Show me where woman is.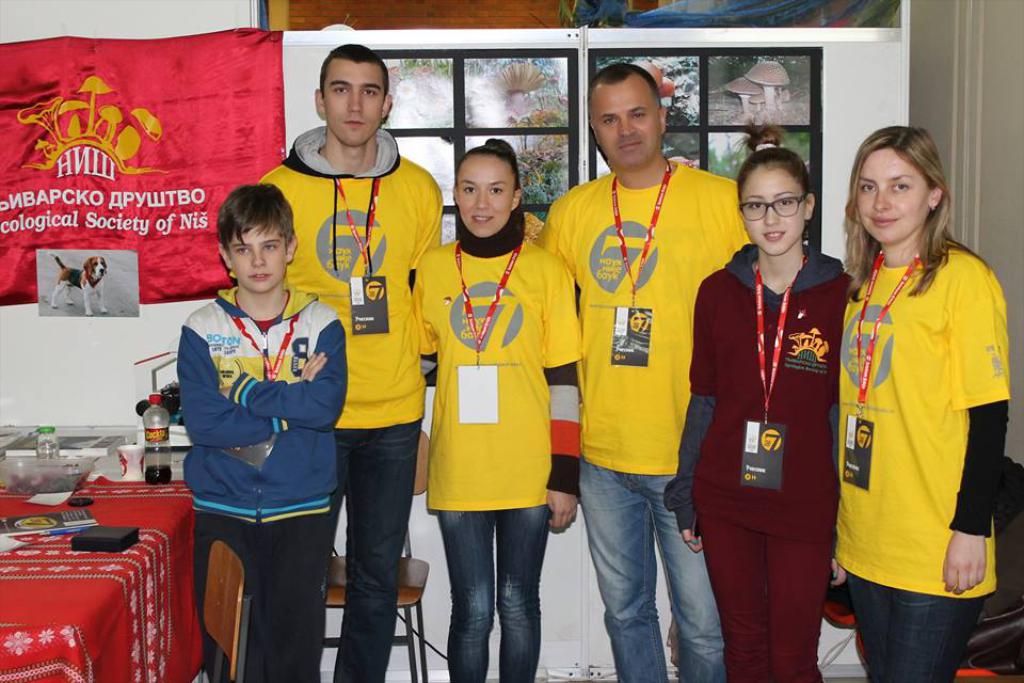
woman is at (x1=819, y1=112, x2=1006, y2=677).
